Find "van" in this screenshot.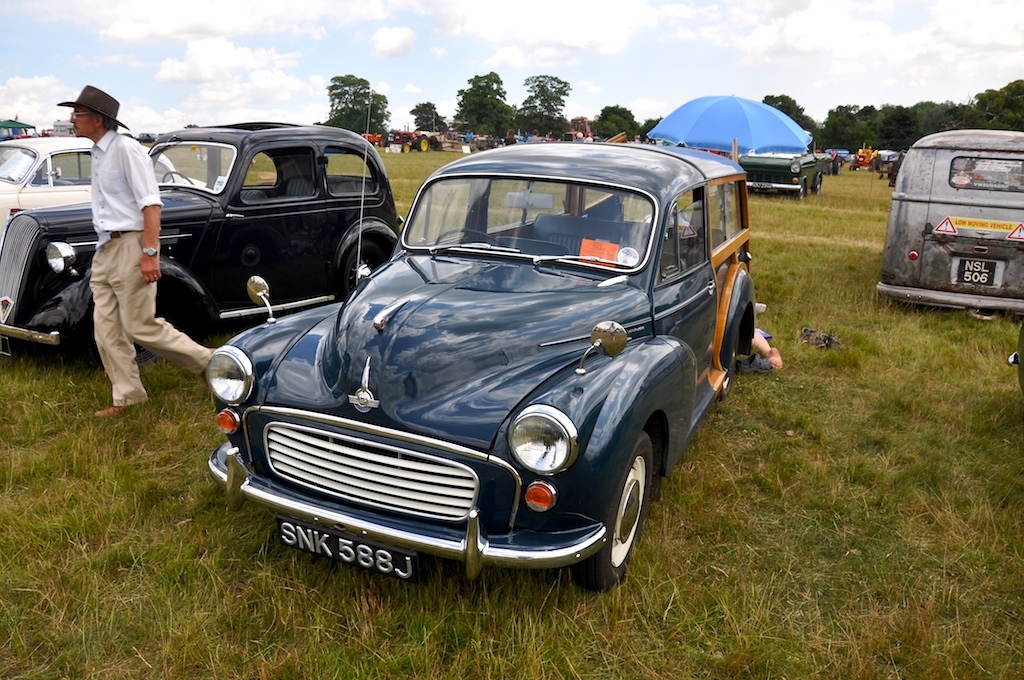
The bounding box for "van" is <box>872,122,1023,323</box>.
